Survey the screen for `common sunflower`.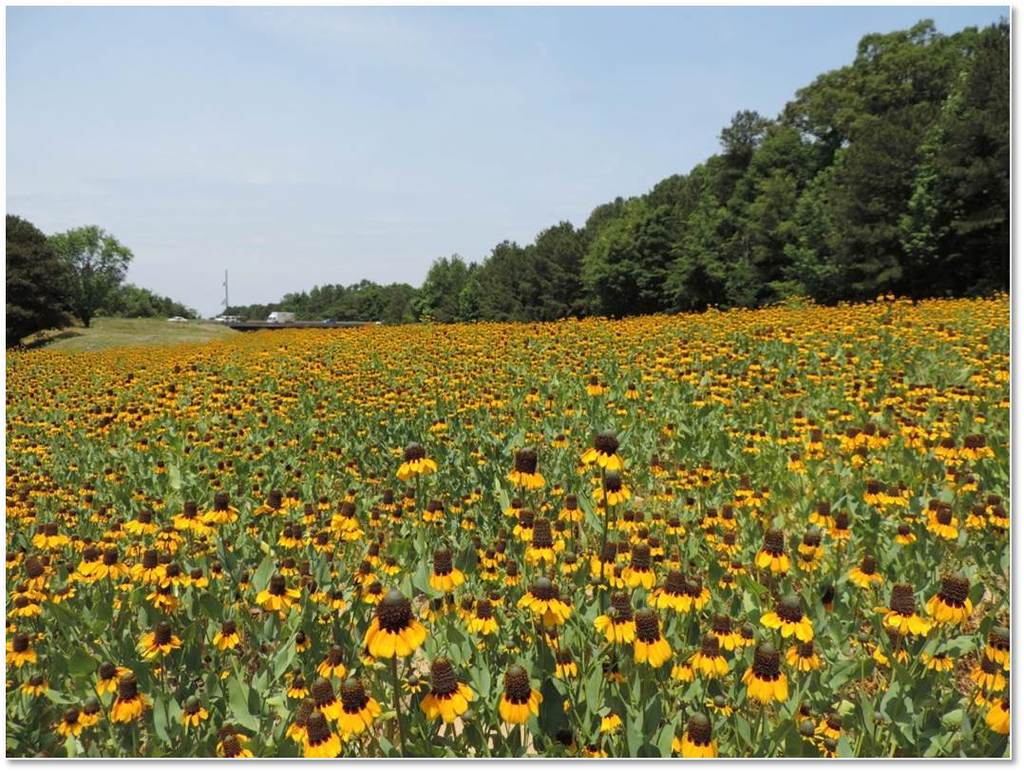
Survey found: l=499, t=662, r=546, b=729.
